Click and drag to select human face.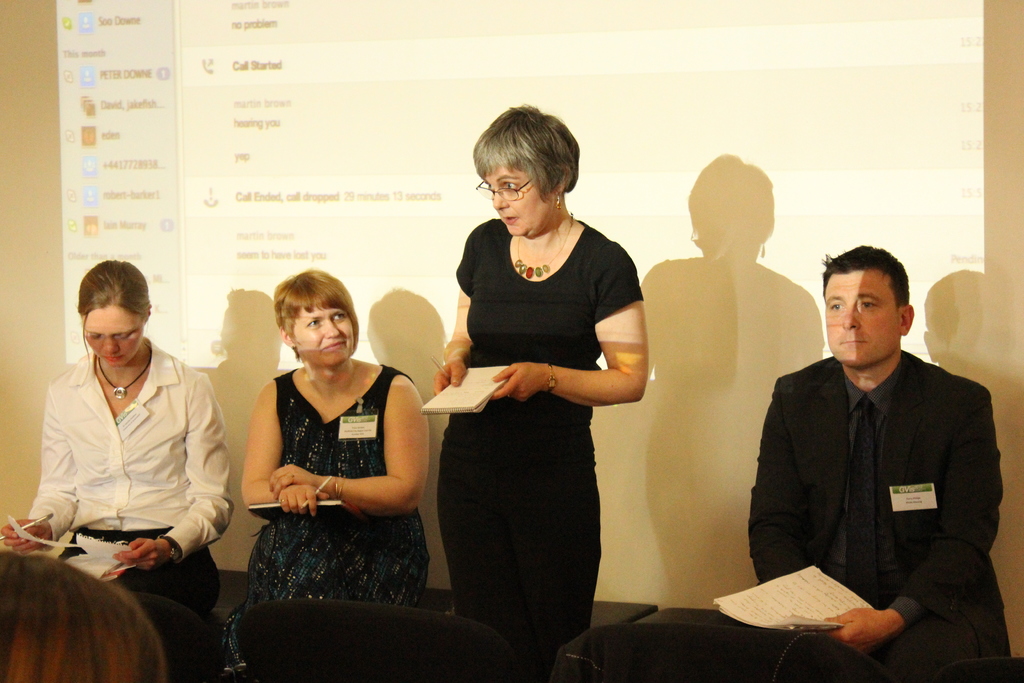
Selection: (483,166,550,236).
